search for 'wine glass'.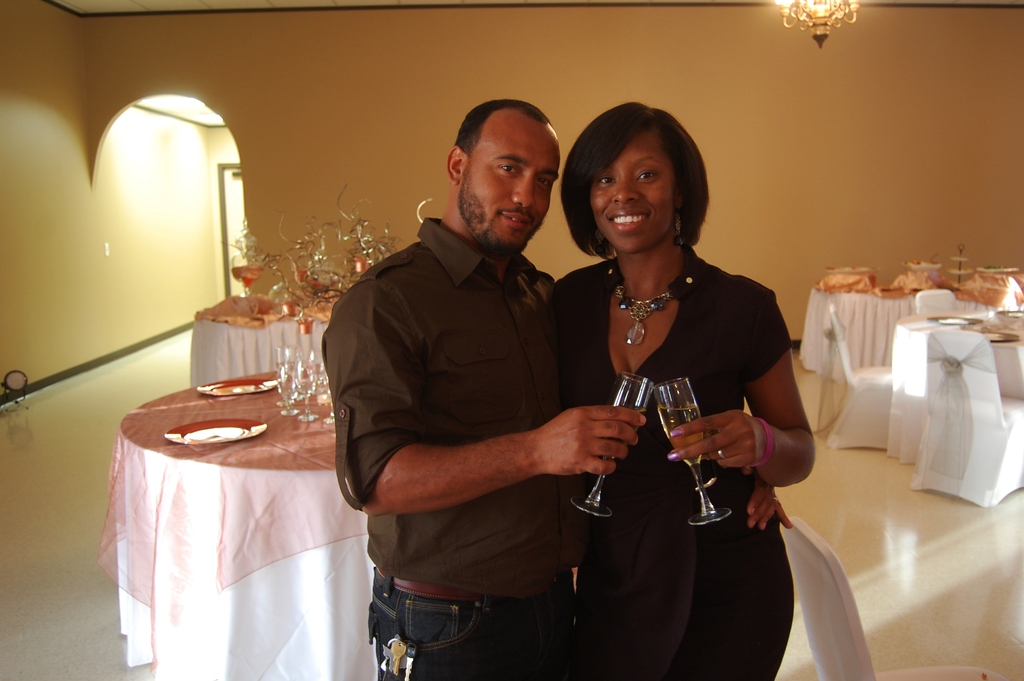
Found at pyautogui.locateOnScreen(653, 376, 729, 525).
